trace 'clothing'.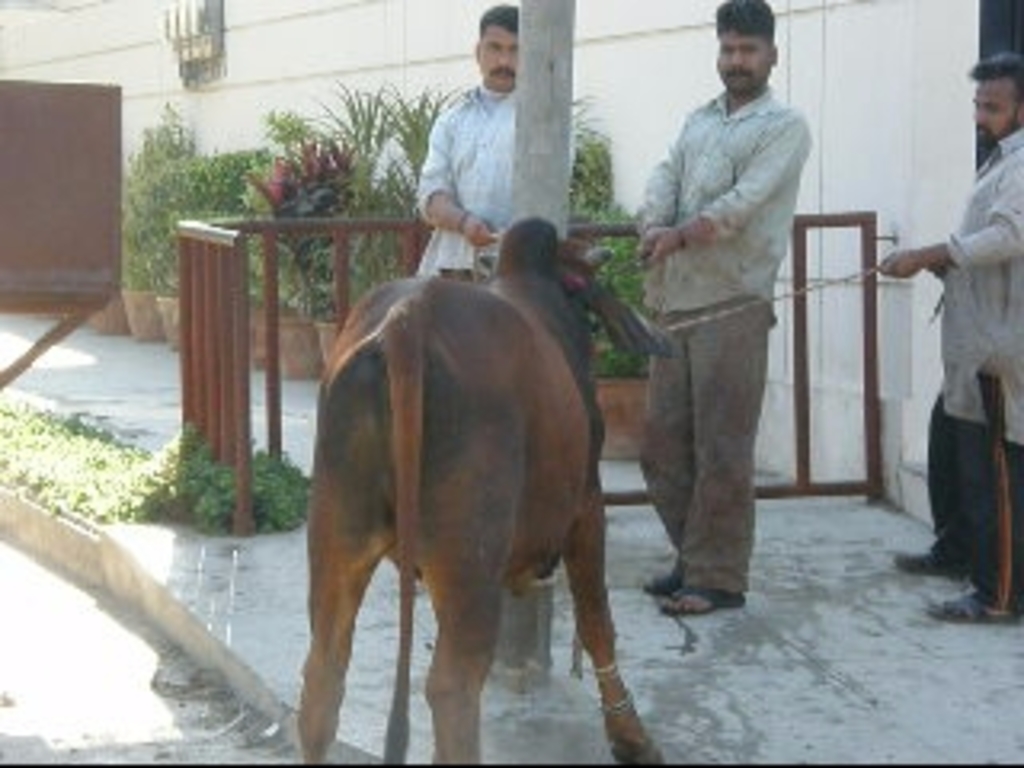
Traced to locate(627, 22, 822, 605).
